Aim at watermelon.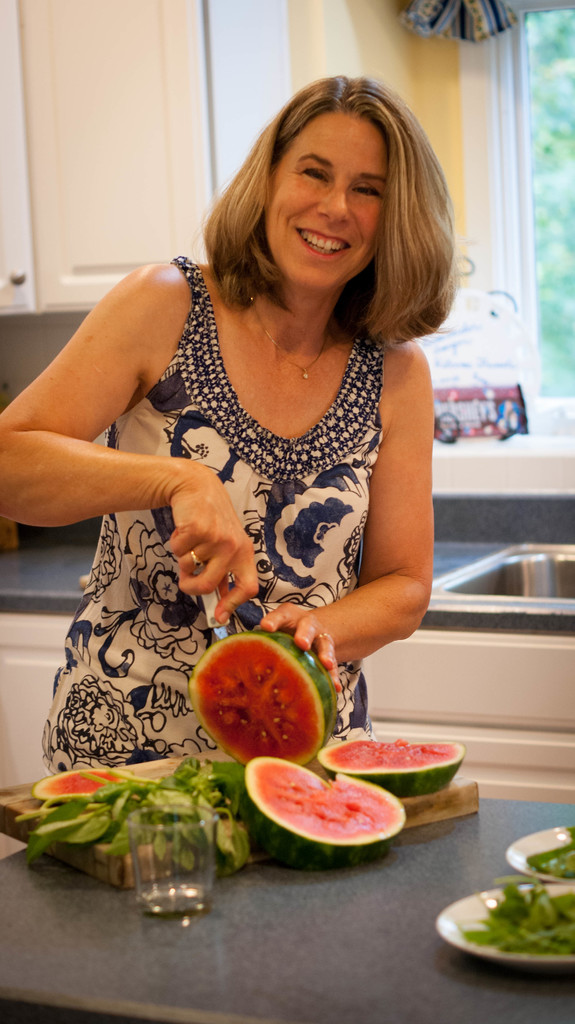
Aimed at (x1=182, y1=636, x2=334, y2=764).
